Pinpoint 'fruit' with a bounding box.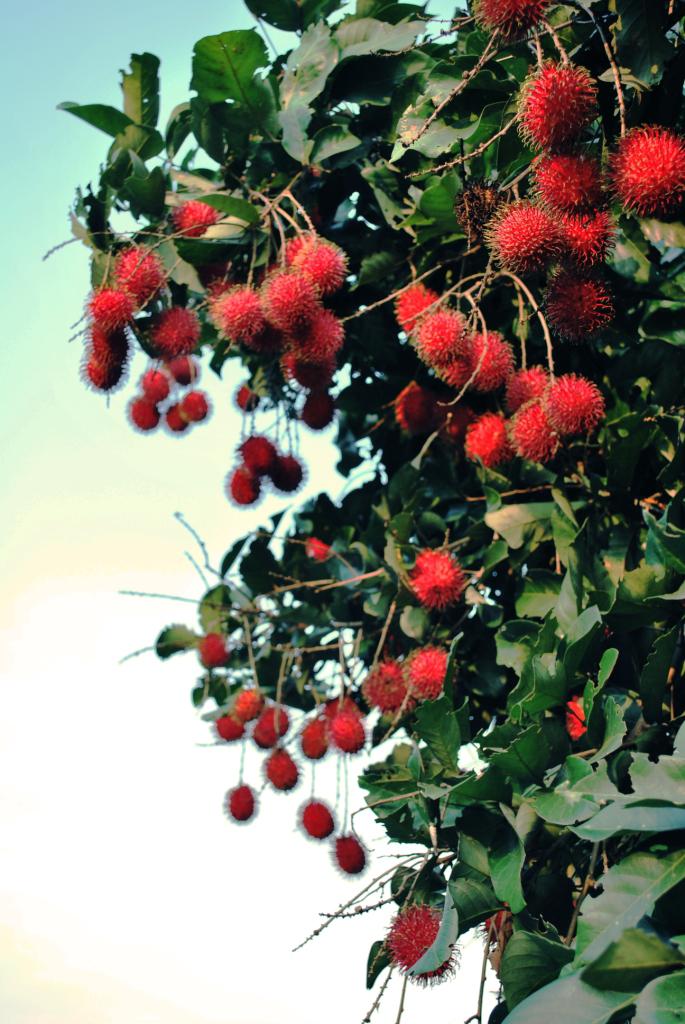
box=[253, 696, 289, 738].
